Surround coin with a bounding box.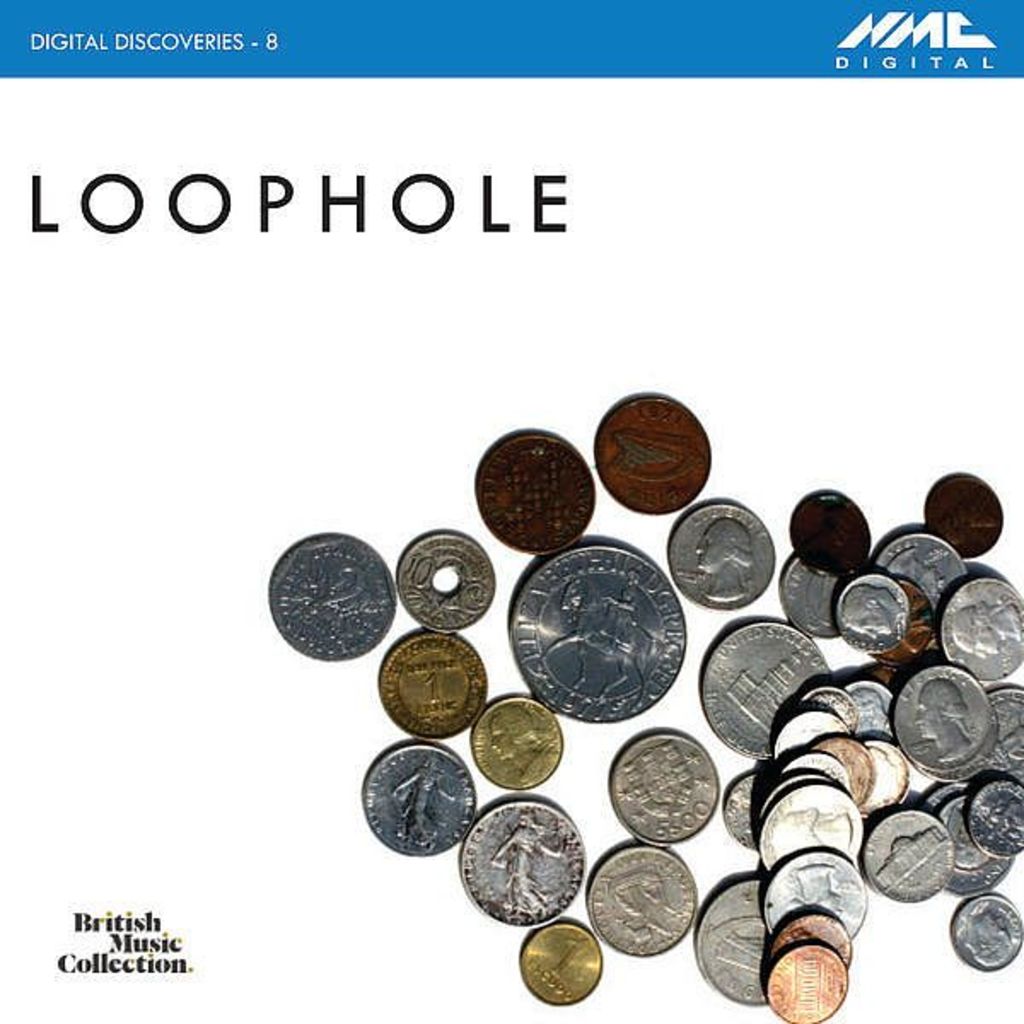
locate(952, 889, 1022, 969).
